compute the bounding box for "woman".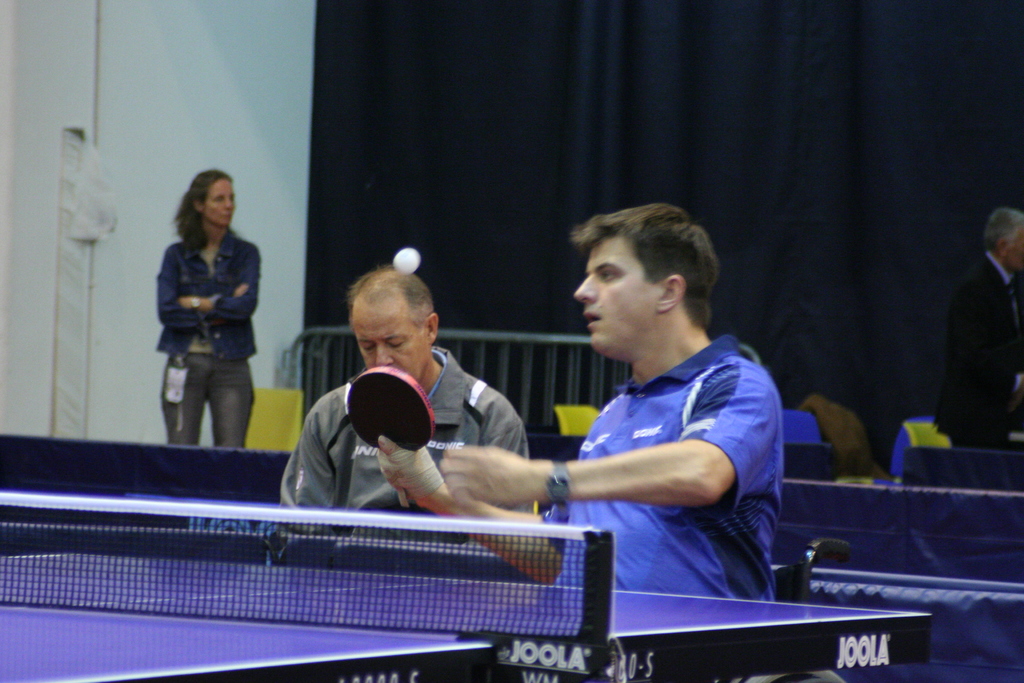
select_region(137, 185, 263, 459).
